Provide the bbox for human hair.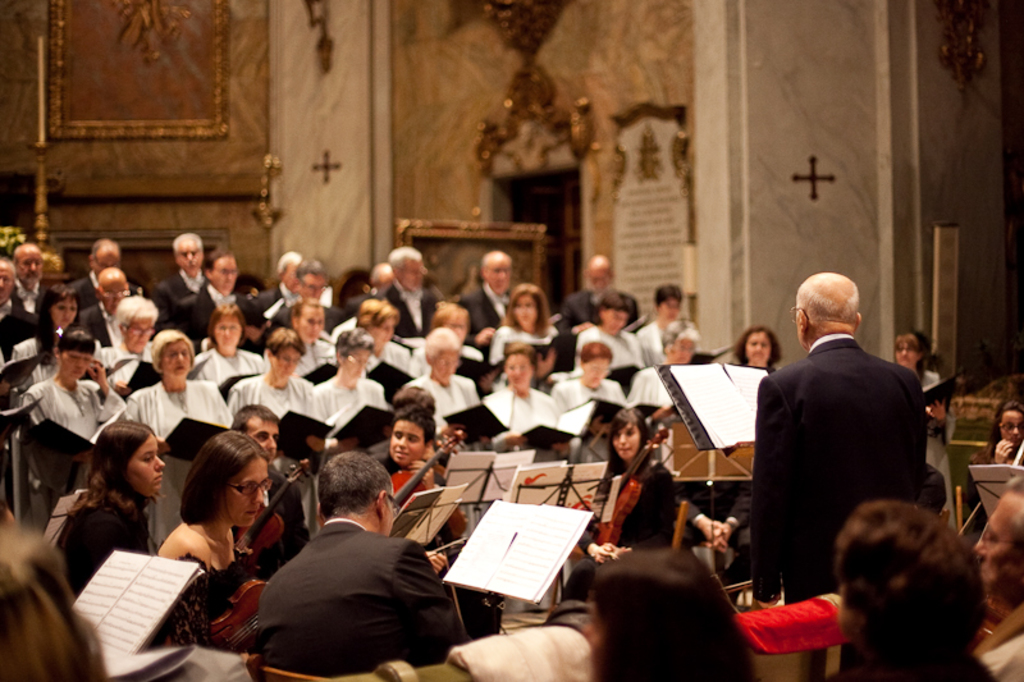
left=293, top=253, right=332, bottom=284.
